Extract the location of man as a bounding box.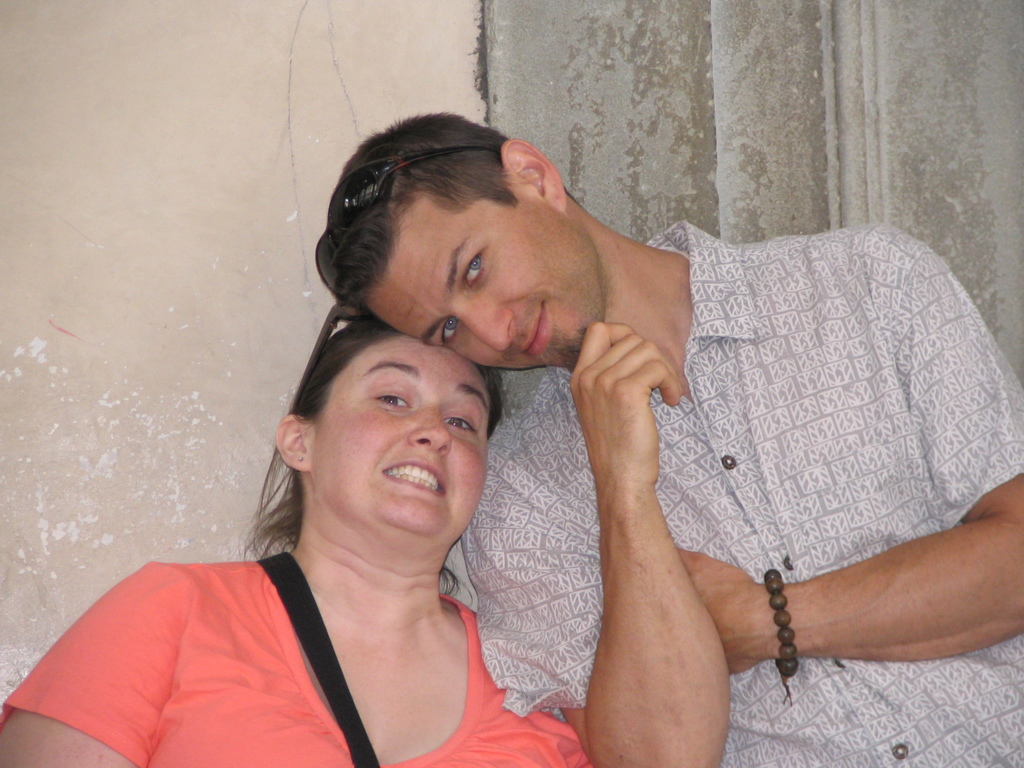
313/109/1007/767.
